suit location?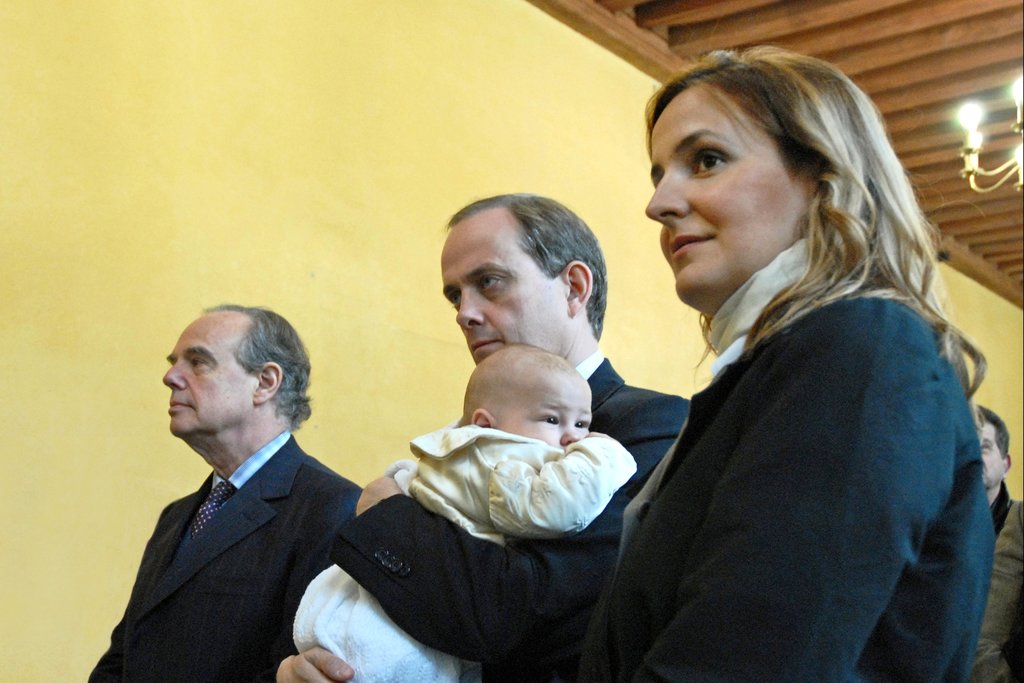
{"x1": 268, "y1": 353, "x2": 687, "y2": 682}
